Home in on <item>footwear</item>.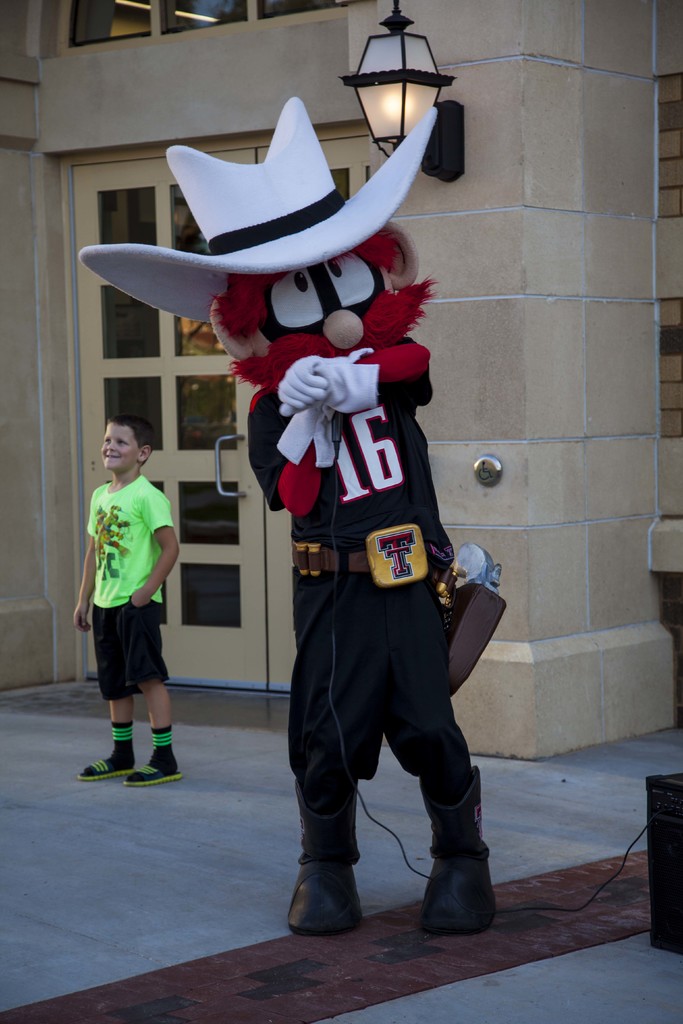
Homed in at left=287, top=777, right=370, bottom=940.
